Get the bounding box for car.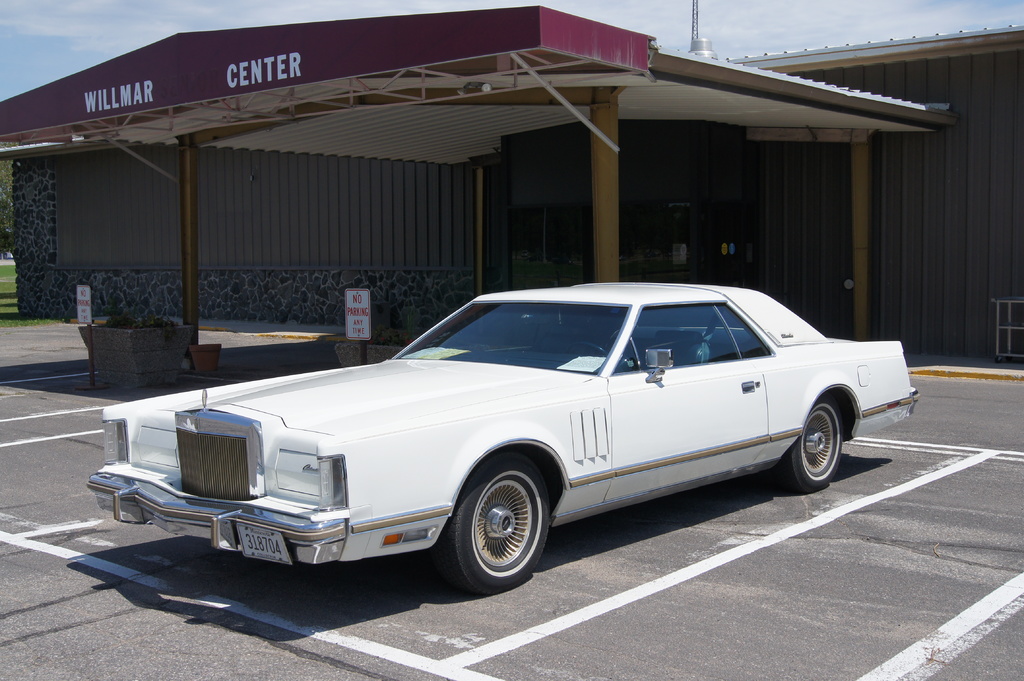
84 282 919 595.
